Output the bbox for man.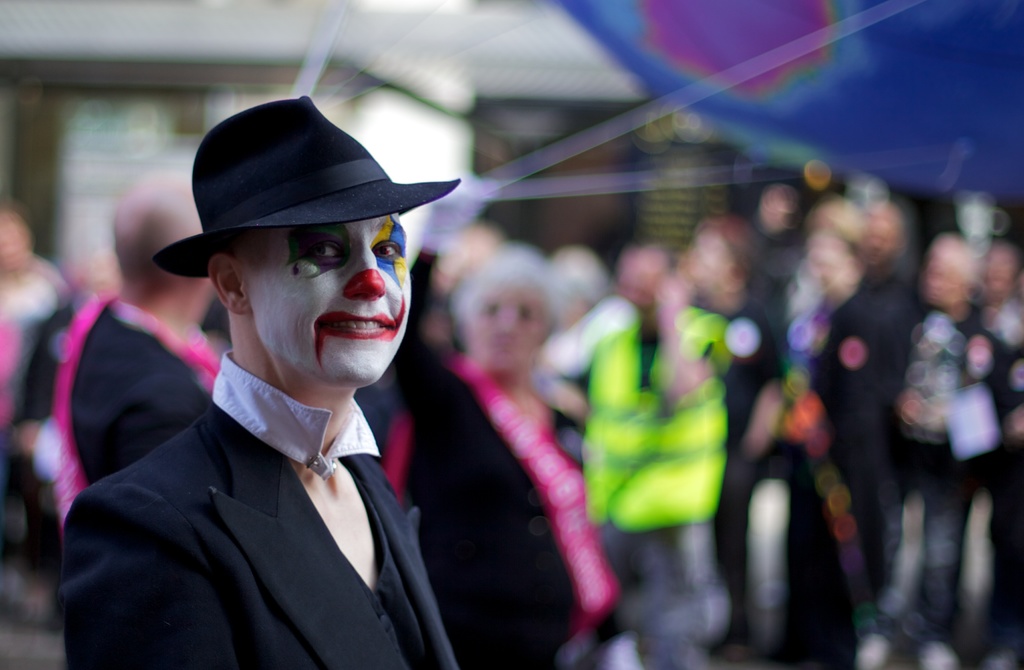
[58, 180, 234, 500].
